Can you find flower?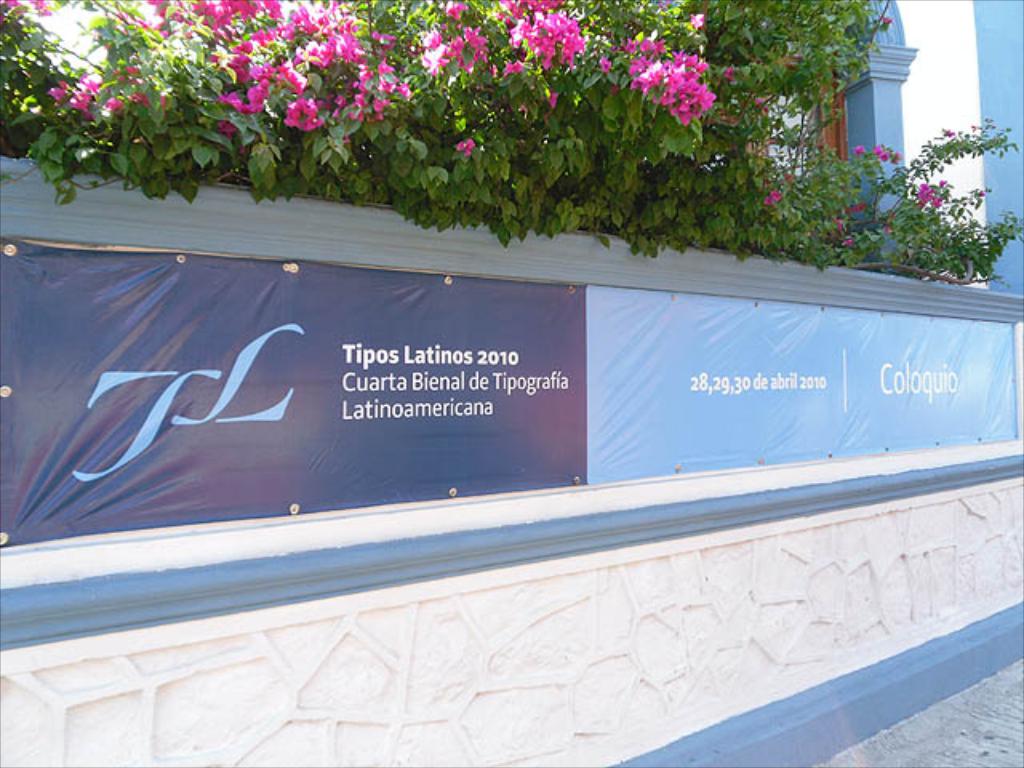
Yes, bounding box: bbox(850, 142, 912, 163).
